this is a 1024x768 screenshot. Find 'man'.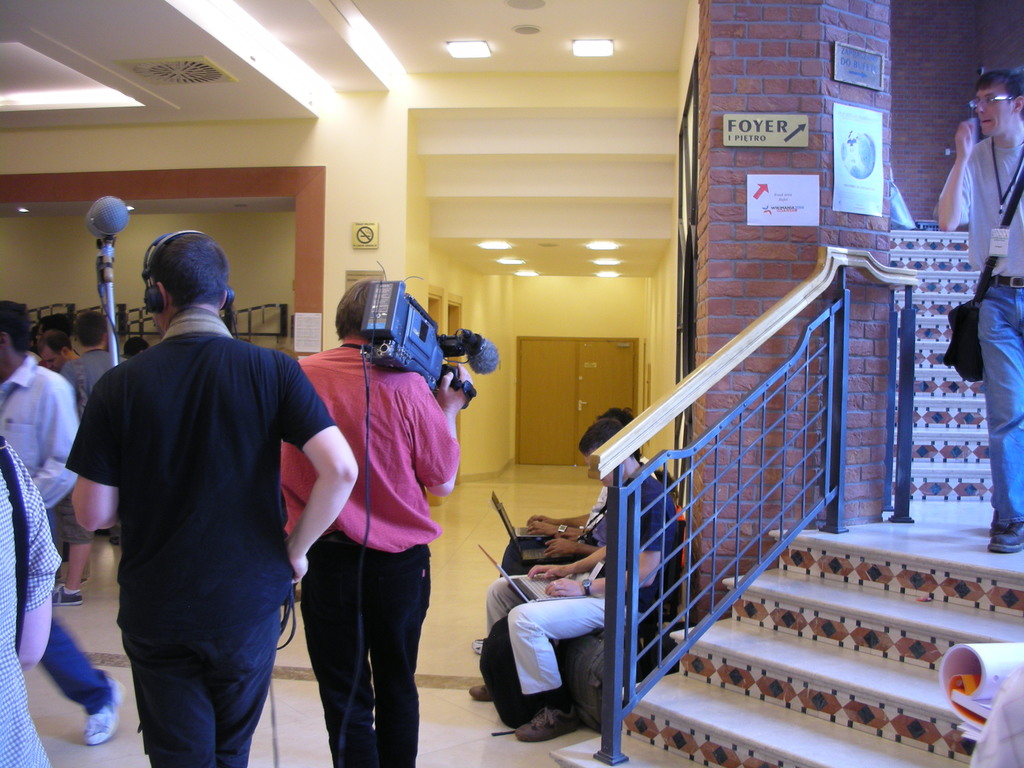
Bounding box: 29, 309, 65, 353.
